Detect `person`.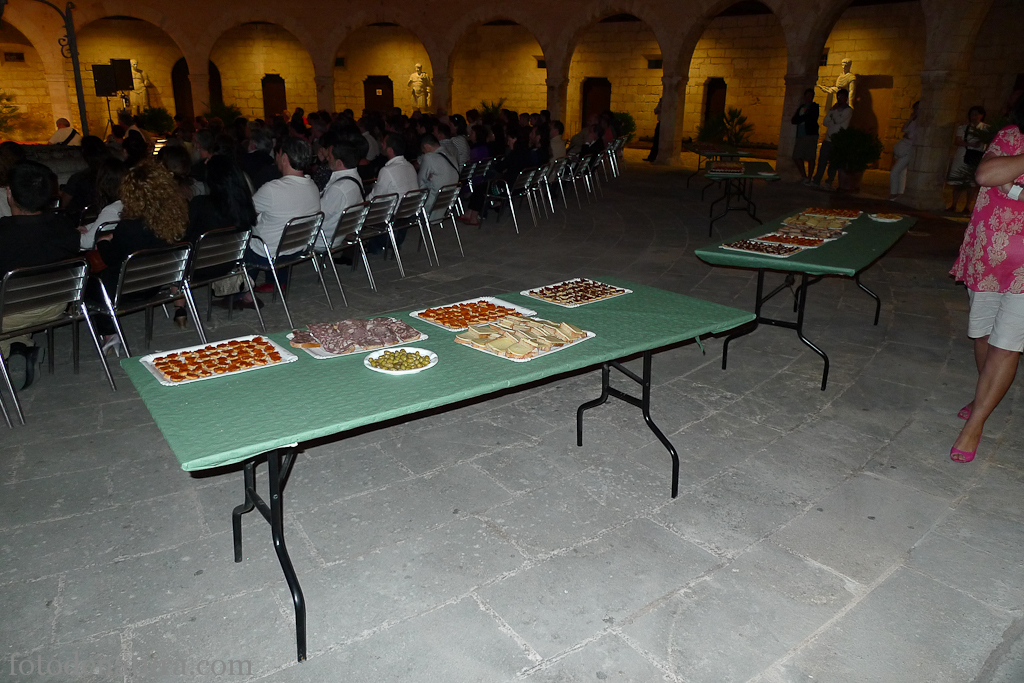
Detected at {"x1": 893, "y1": 104, "x2": 915, "y2": 201}.
